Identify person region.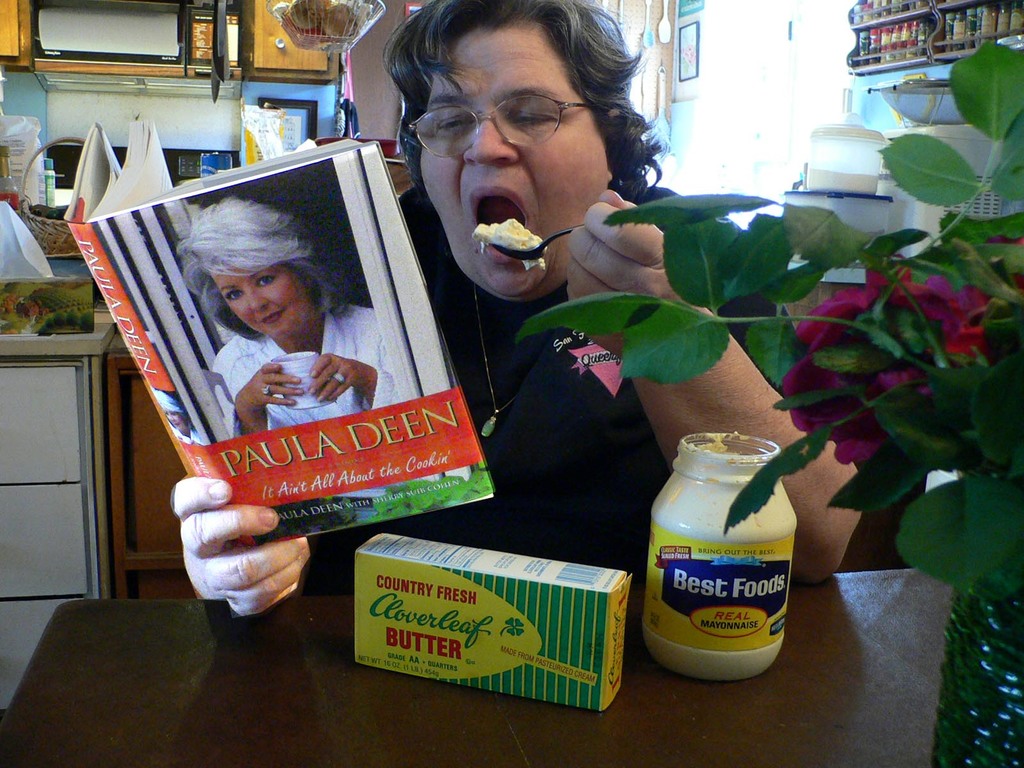
Region: (left=174, top=195, right=401, bottom=442).
